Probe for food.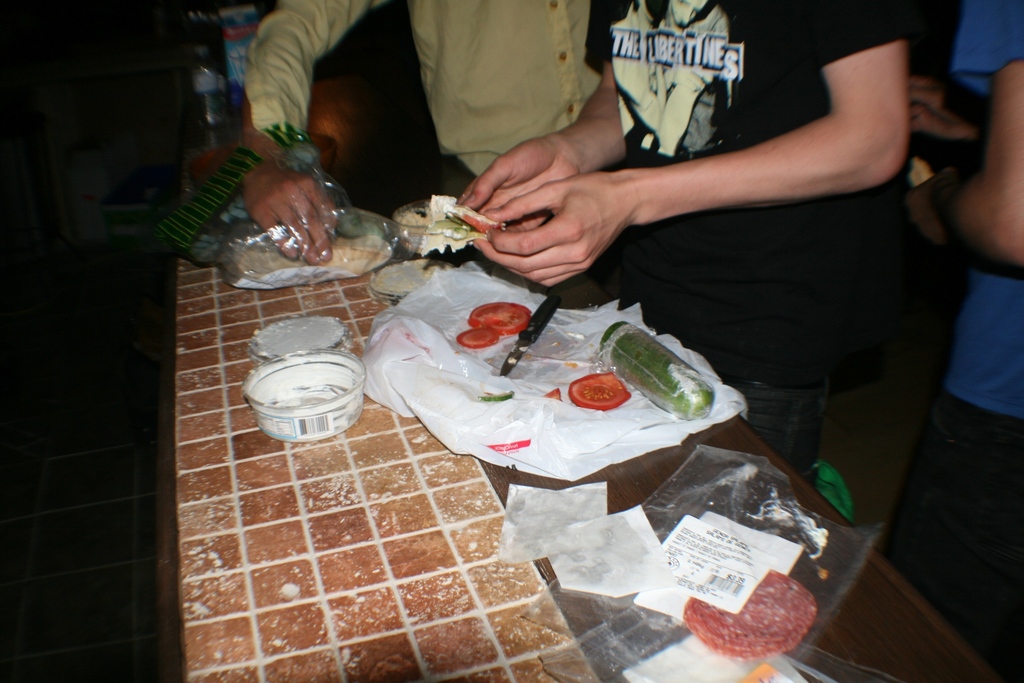
Probe result: bbox=(692, 580, 820, 666).
